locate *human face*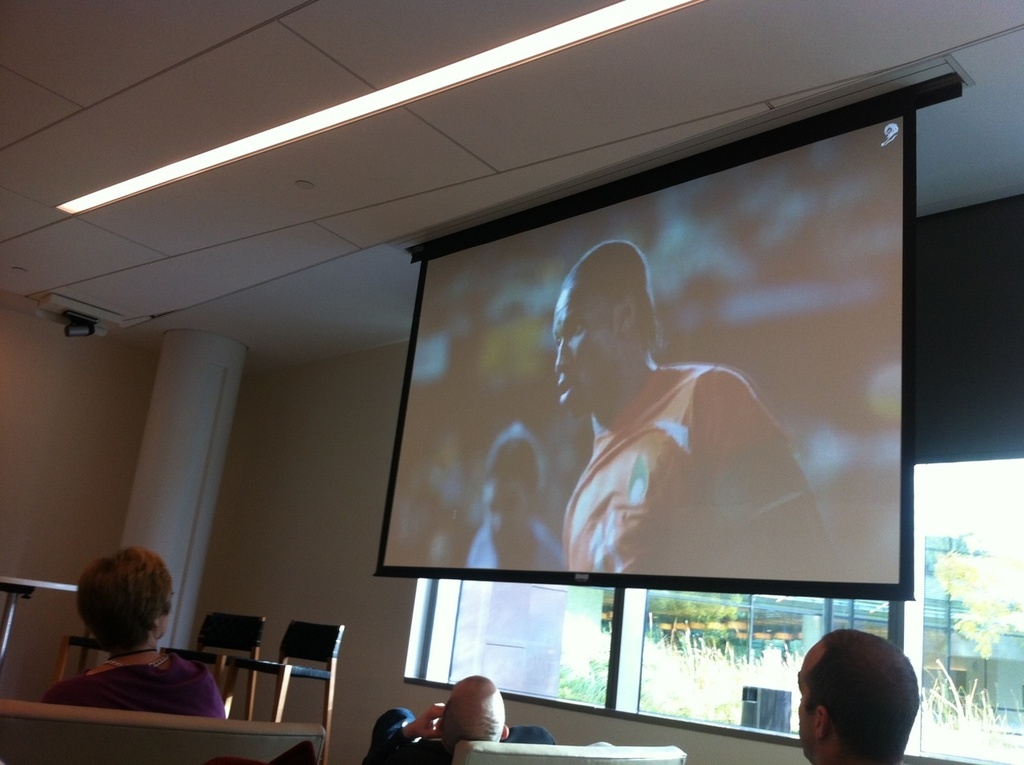
Rect(482, 477, 526, 554)
